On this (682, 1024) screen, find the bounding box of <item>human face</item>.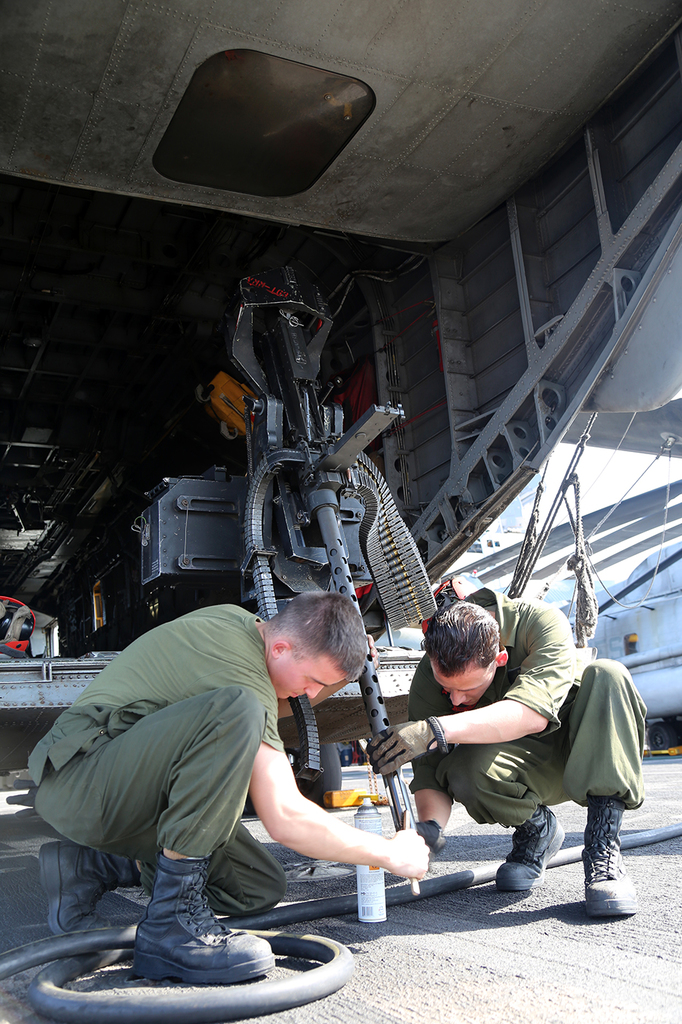
Bounding box: box(279, 647, 347, 697).
